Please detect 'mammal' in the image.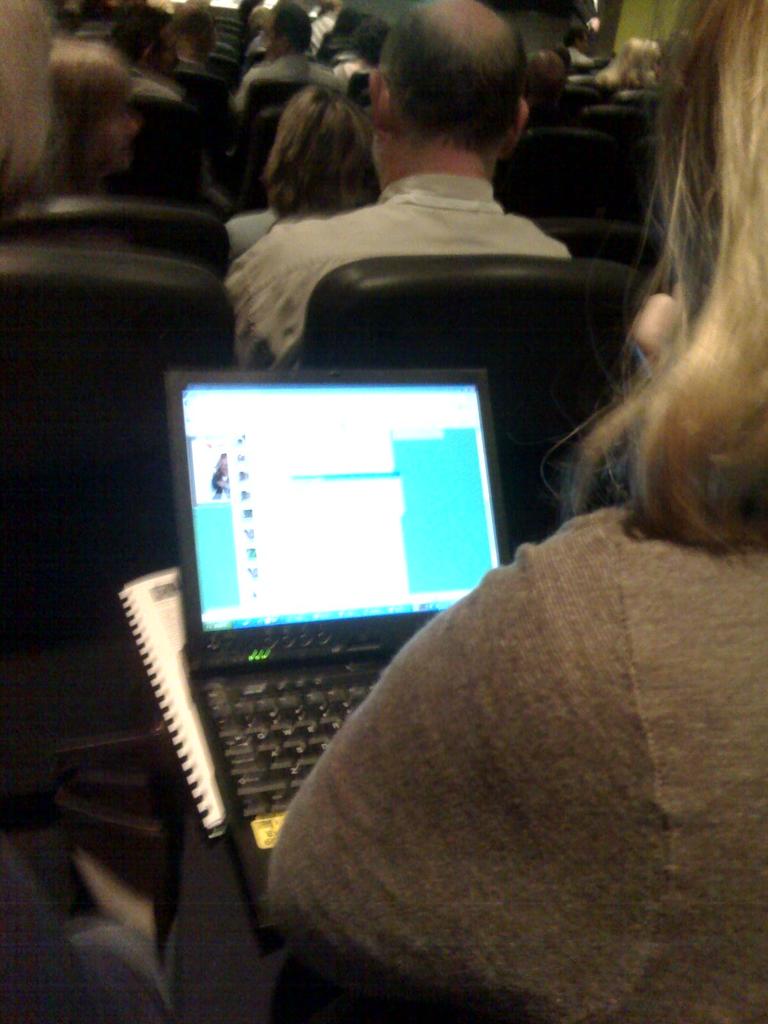
Rect(160, 0, 241, 104).
